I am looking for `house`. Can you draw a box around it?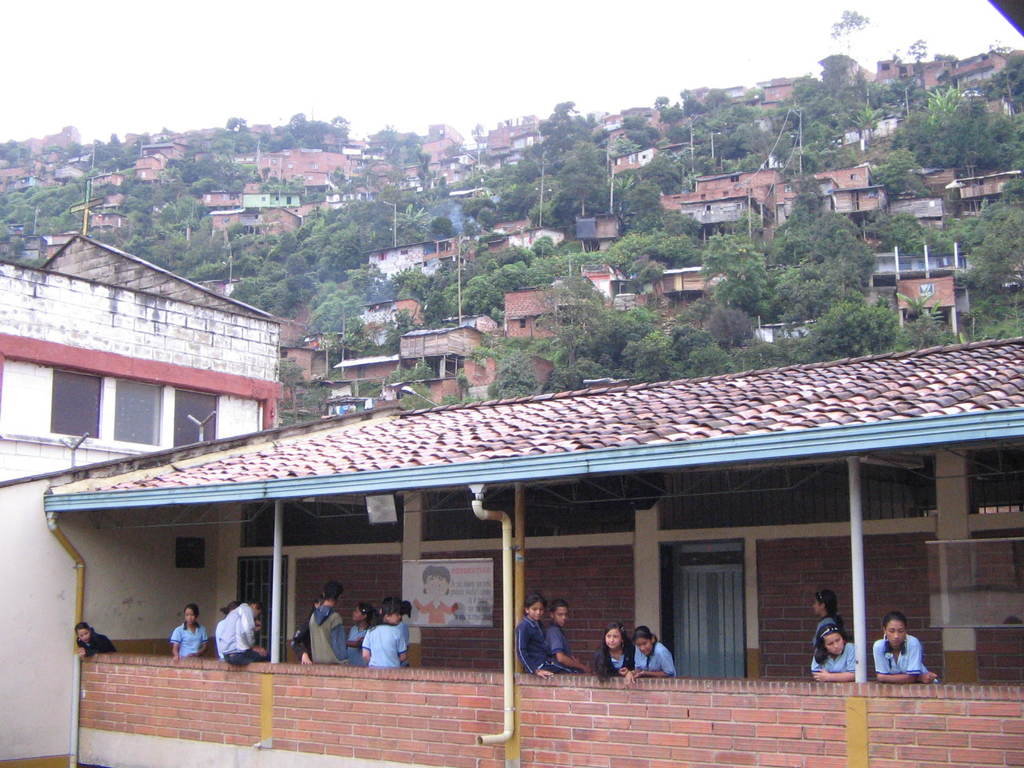
Sure, the bounding box is BBox(510, 289, 580, 342).
